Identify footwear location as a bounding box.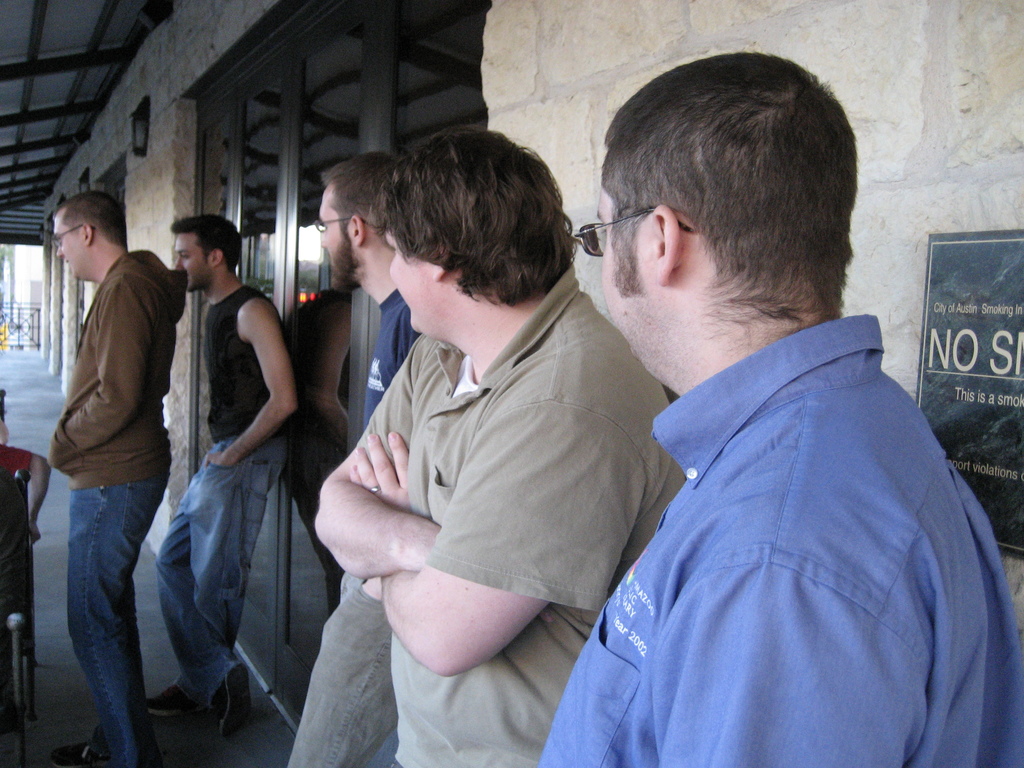
214,650,260,757.
